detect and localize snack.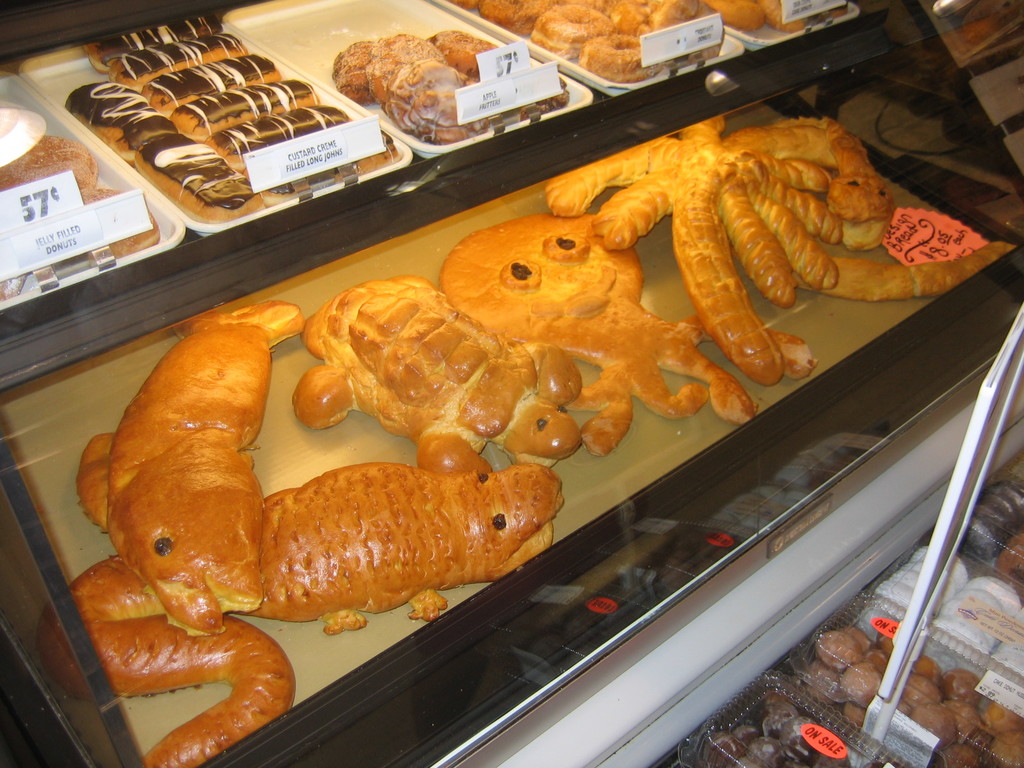
Localized at 108/33/243/87.
